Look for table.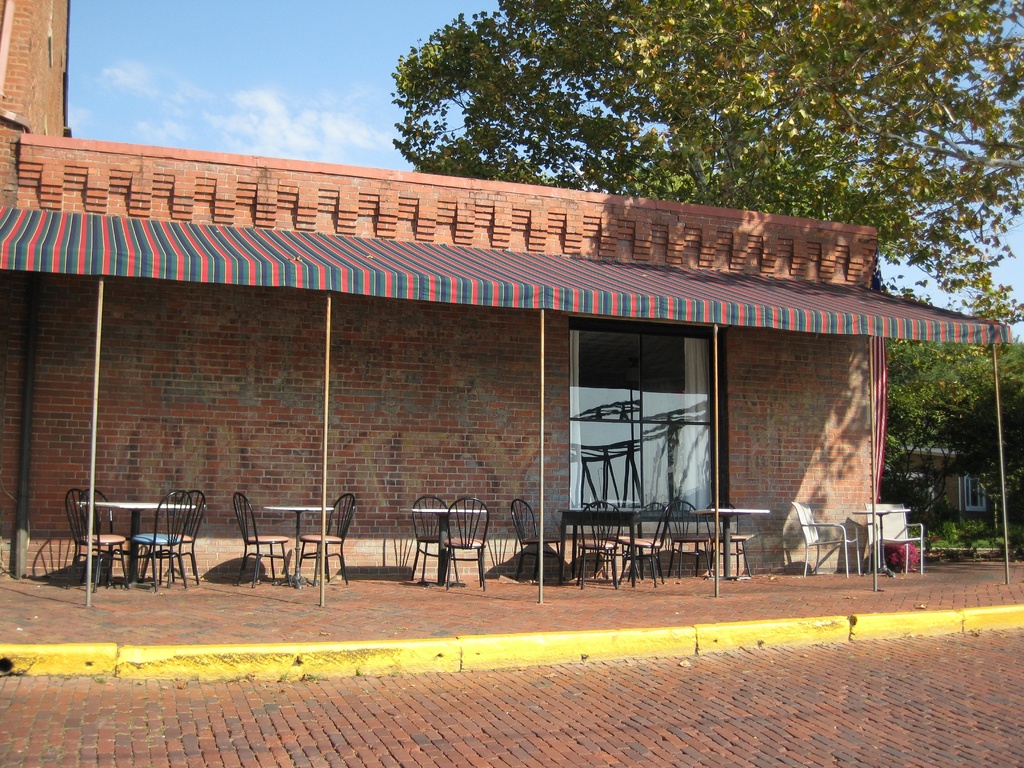
Found: [78, 499, 200, 590].
